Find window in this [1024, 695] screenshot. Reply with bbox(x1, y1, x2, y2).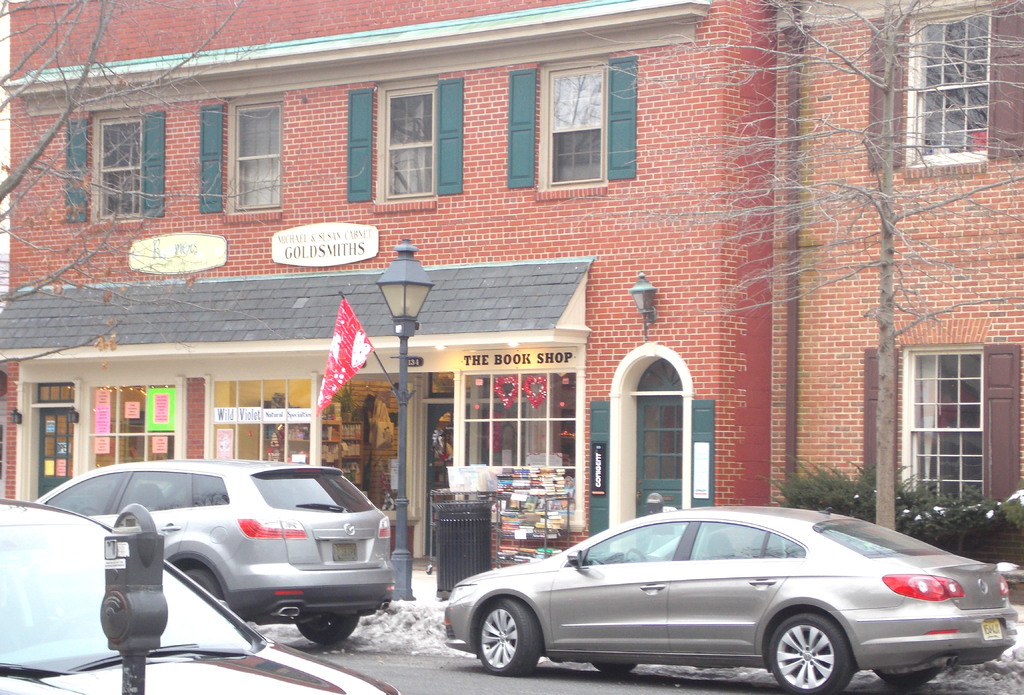
bbox(526, 53, 609, 196).
